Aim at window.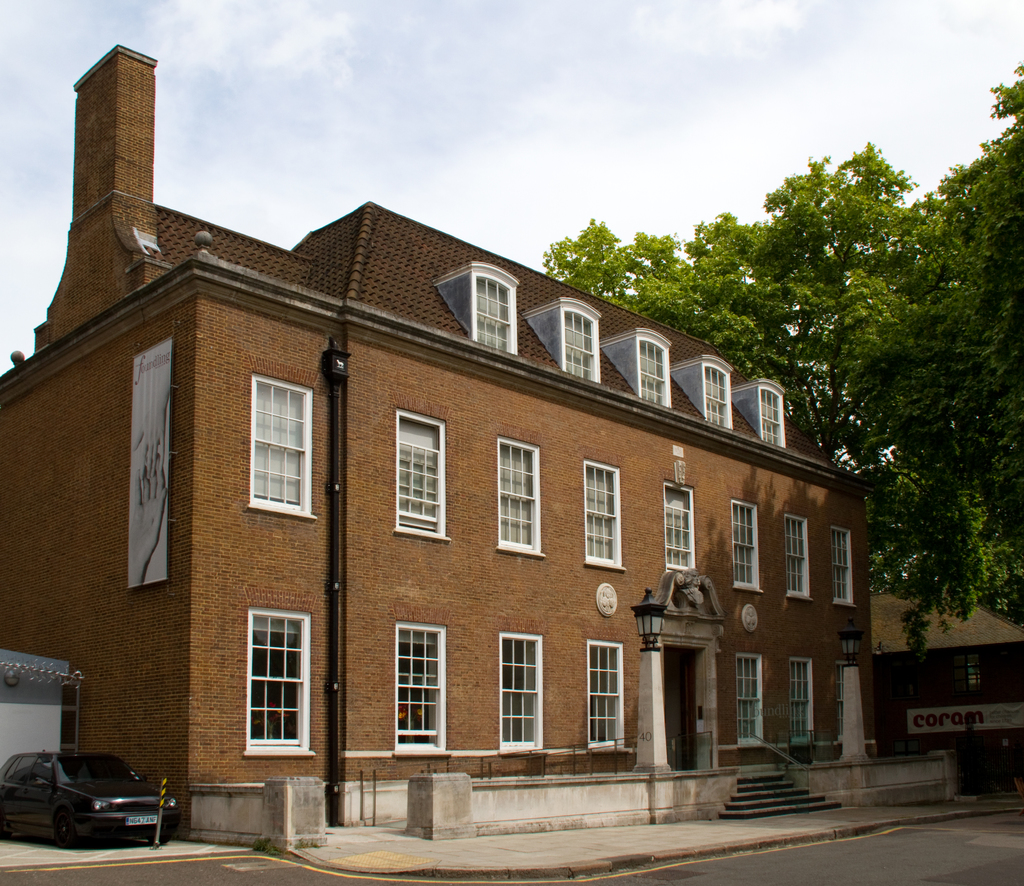
Aimed at [left=393, top=619, right=452, bottom=756].
